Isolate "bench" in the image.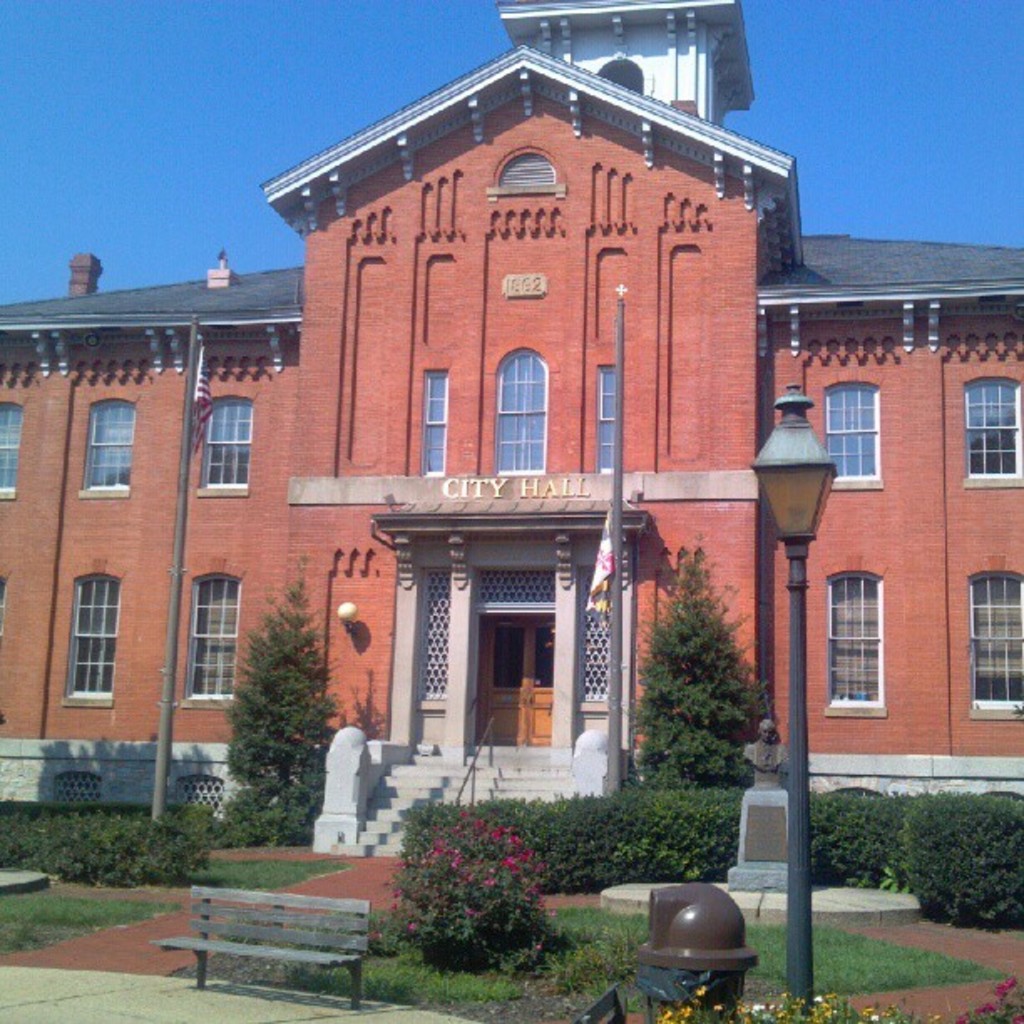
Isolated region: <bbox>151, 885, 371, 1012</bbox>.
